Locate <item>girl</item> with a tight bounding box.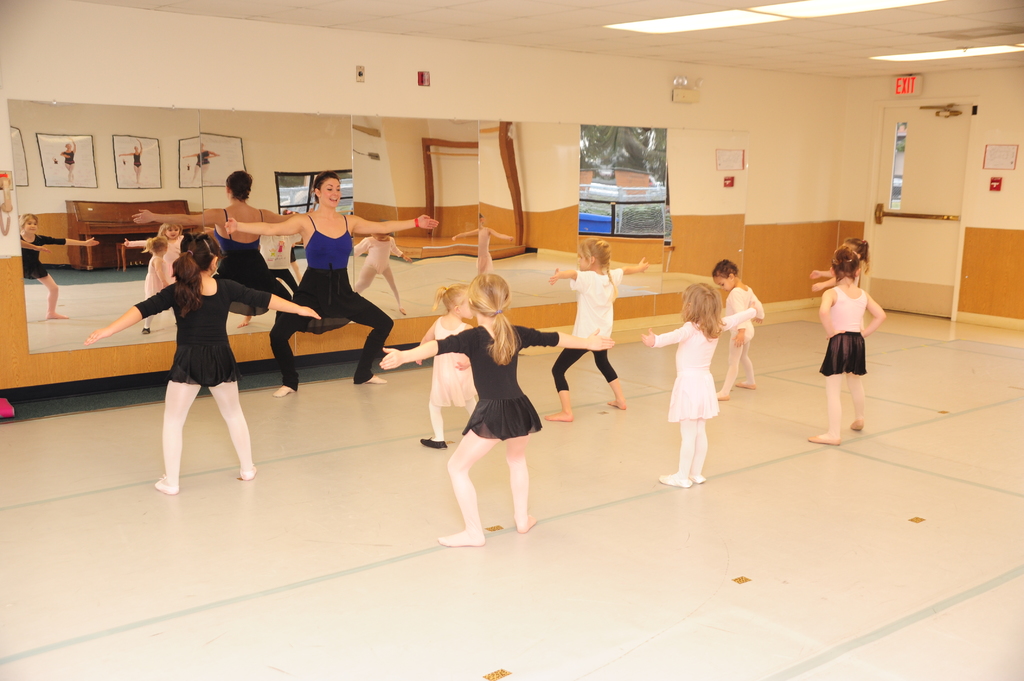
<region>420, 284, 479, 448</region>.
